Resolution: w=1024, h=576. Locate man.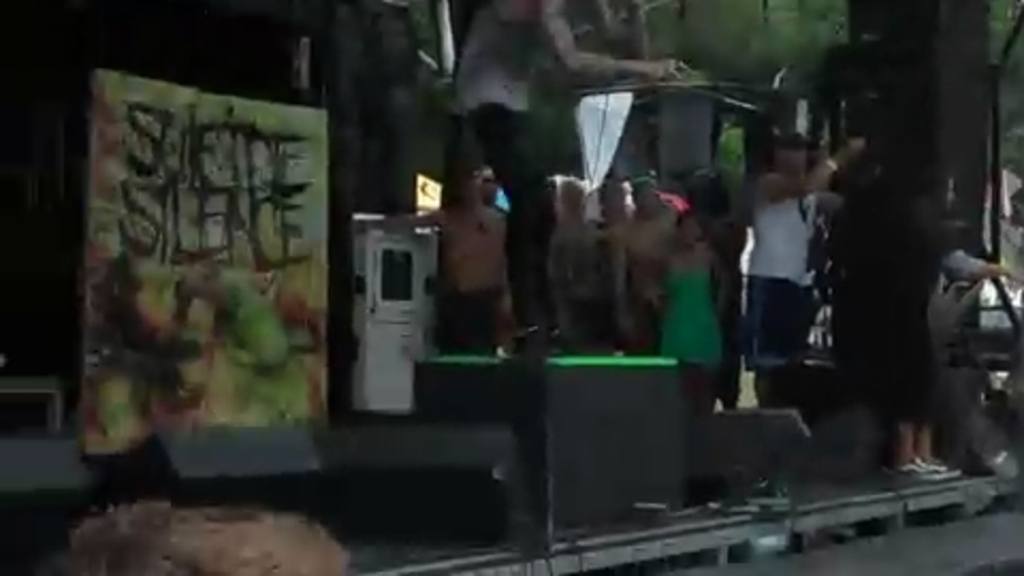
x1=457, y1=0, x2=689, y2=350.
